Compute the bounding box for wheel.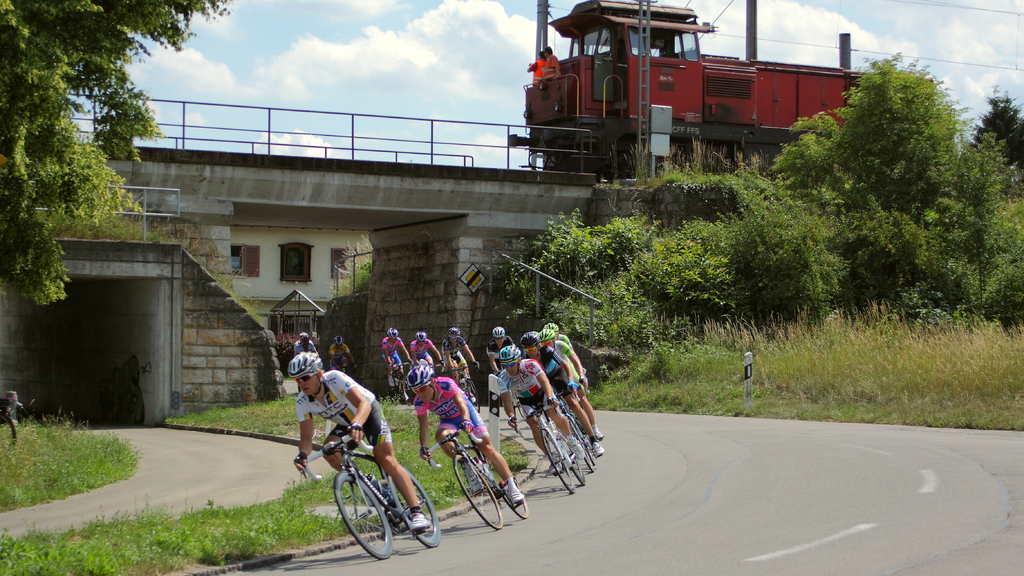
(x1=329, y1=471, x2=399, y2=557).
